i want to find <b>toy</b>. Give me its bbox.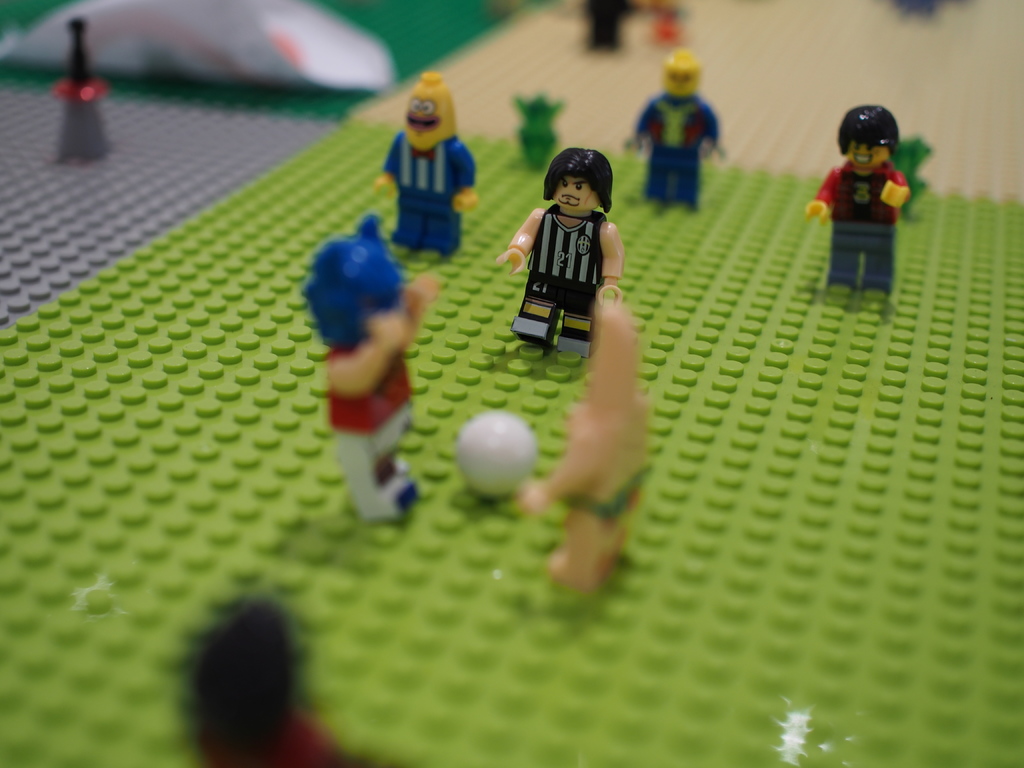
bbox(810, 94, 902, 302).
